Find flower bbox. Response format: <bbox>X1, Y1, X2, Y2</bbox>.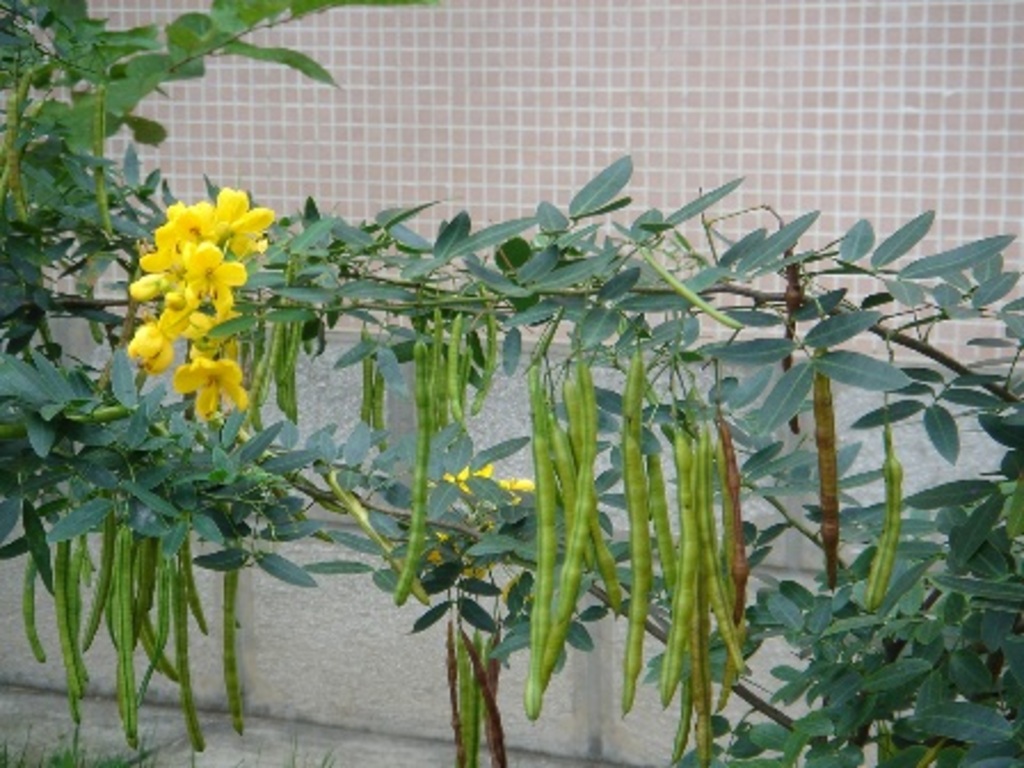
<bbox>174, 341, 256, 425</bbox>.
